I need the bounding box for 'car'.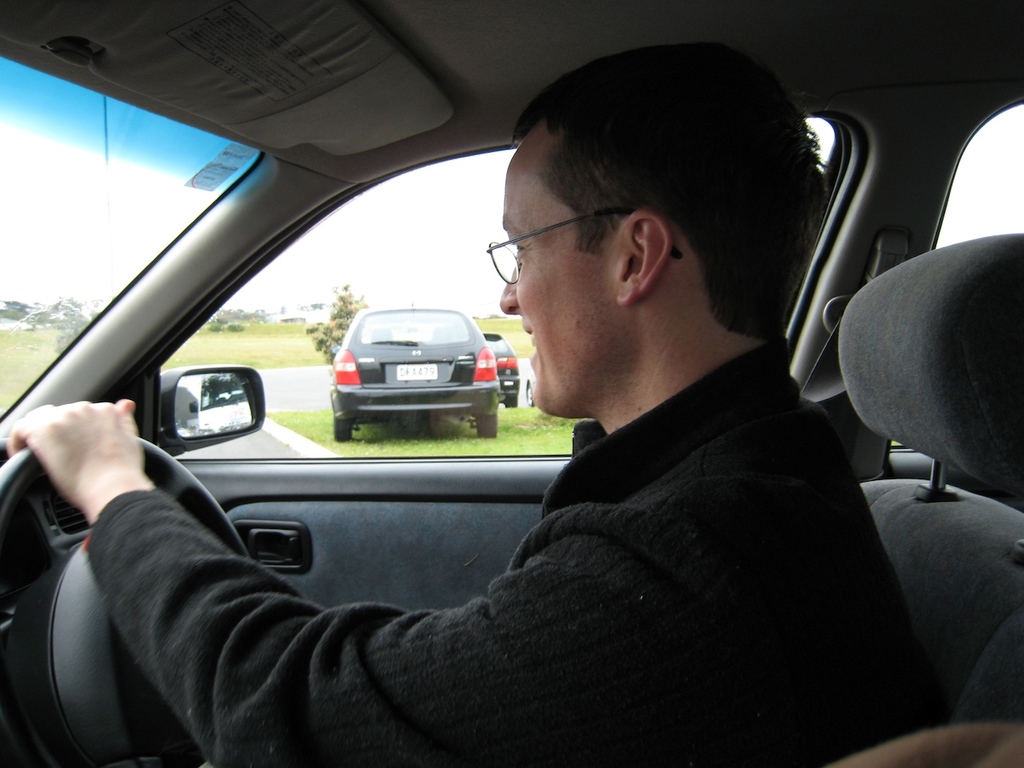
Here it is: detection(311, 295, 506, 446).
